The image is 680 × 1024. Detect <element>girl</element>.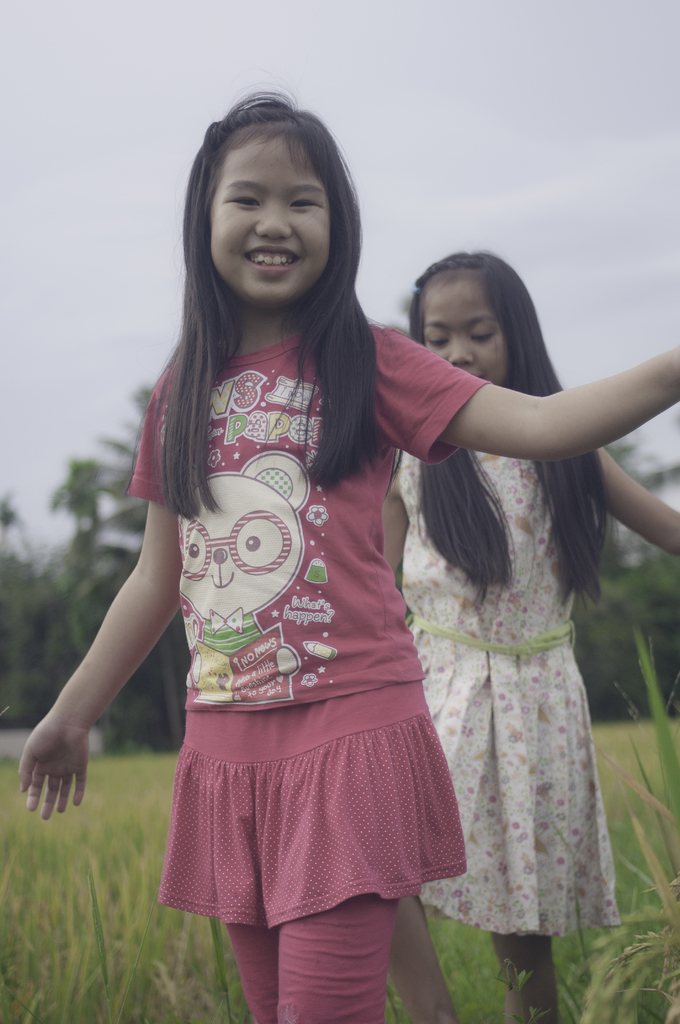
Detection: 21 81 679 1023.
